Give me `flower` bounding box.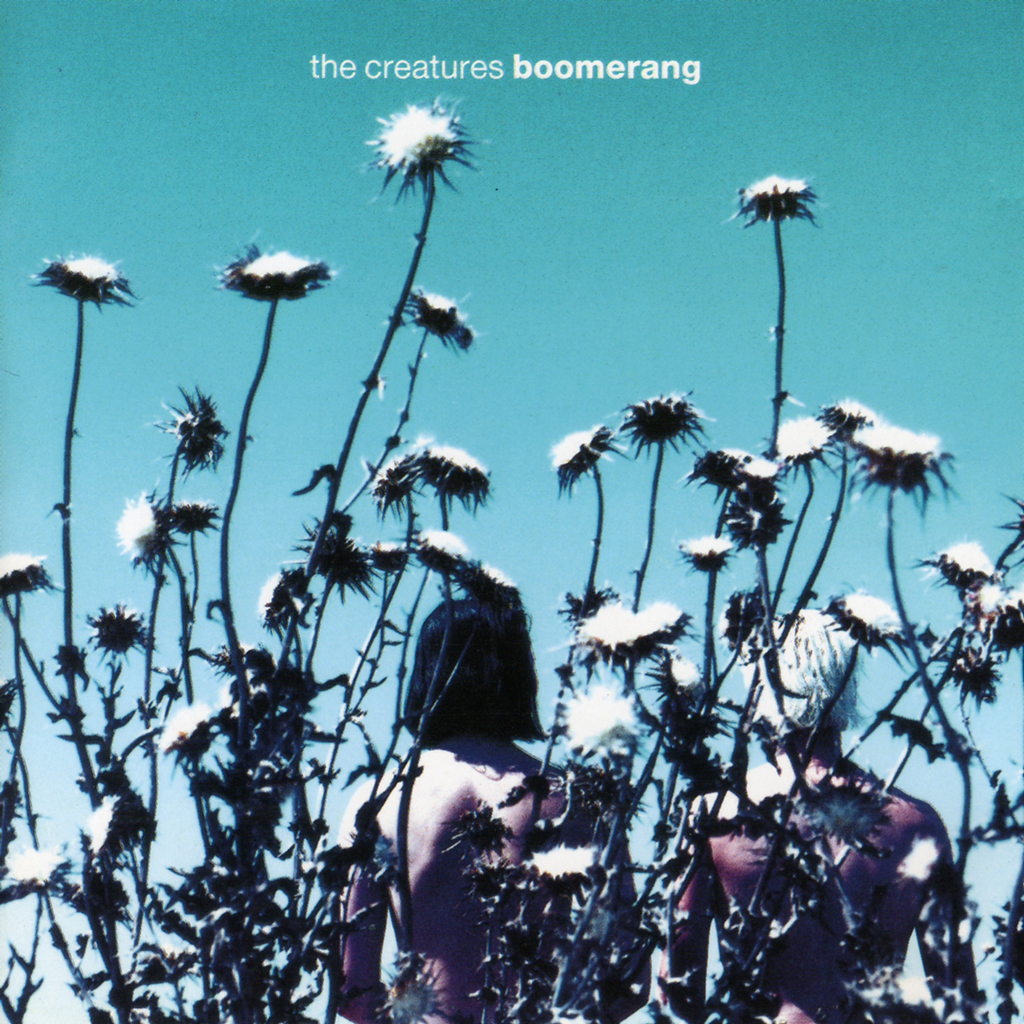
[left=550, top=421, right=614, bottom=502].
